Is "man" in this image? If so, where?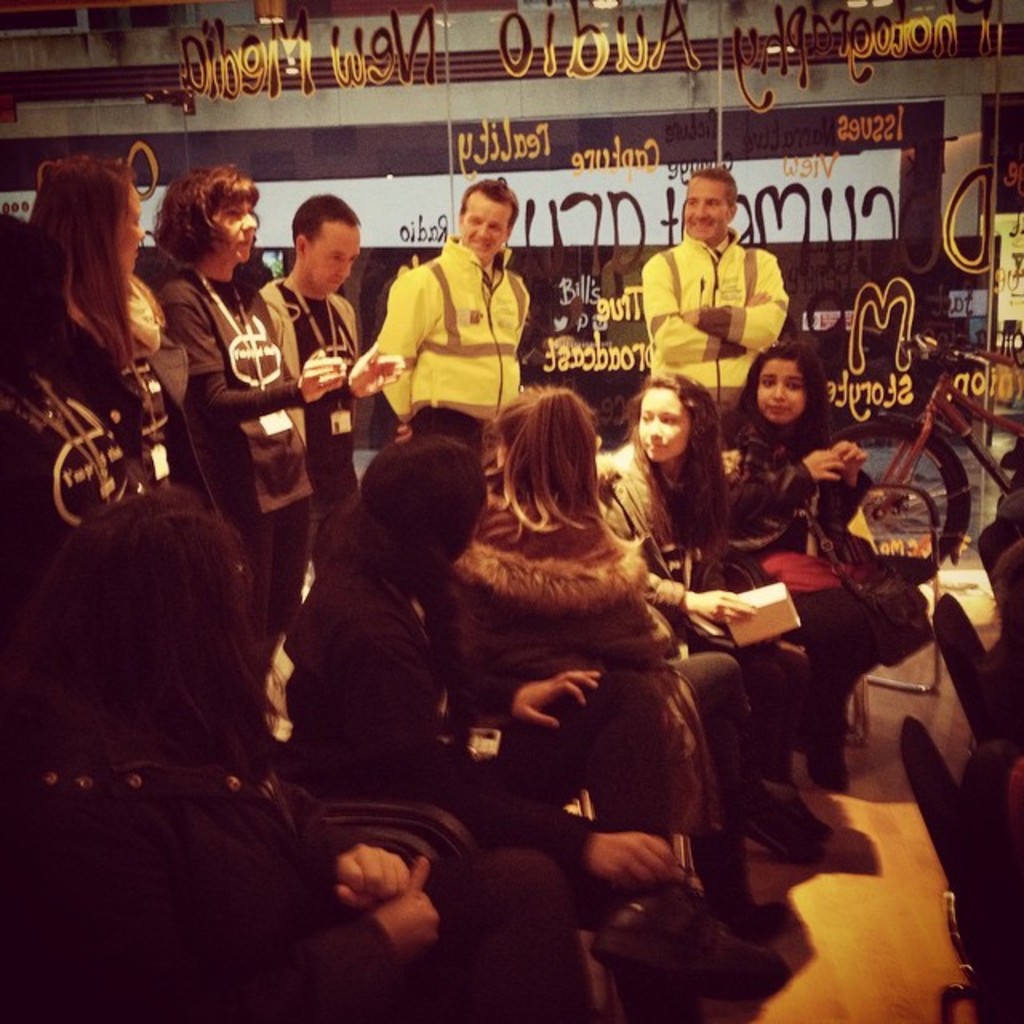
Yes, at x1=638 y1=168 x2=787 y2=450.
